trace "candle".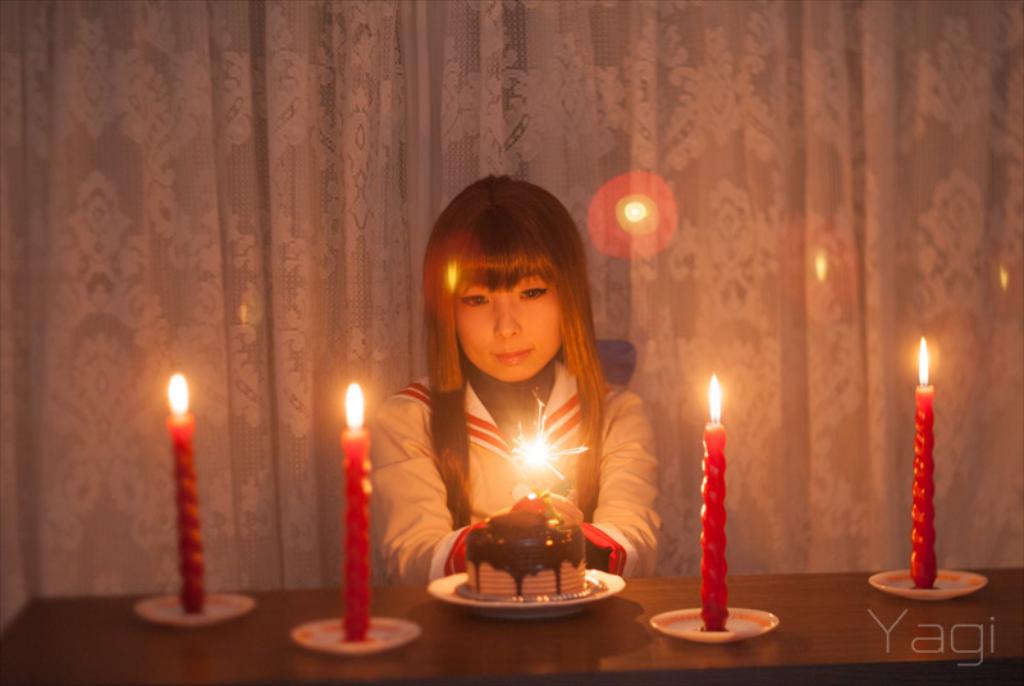
Traced to (699,378,726,634).
